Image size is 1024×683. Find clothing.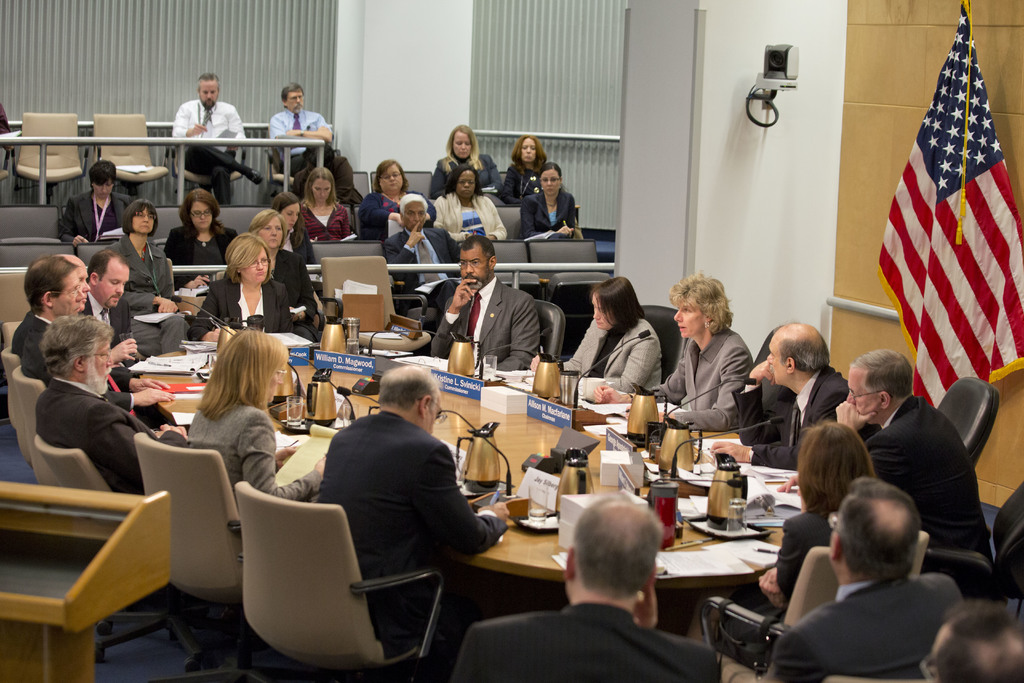
<bbox>633, 324, 755, 429</bbox>.
